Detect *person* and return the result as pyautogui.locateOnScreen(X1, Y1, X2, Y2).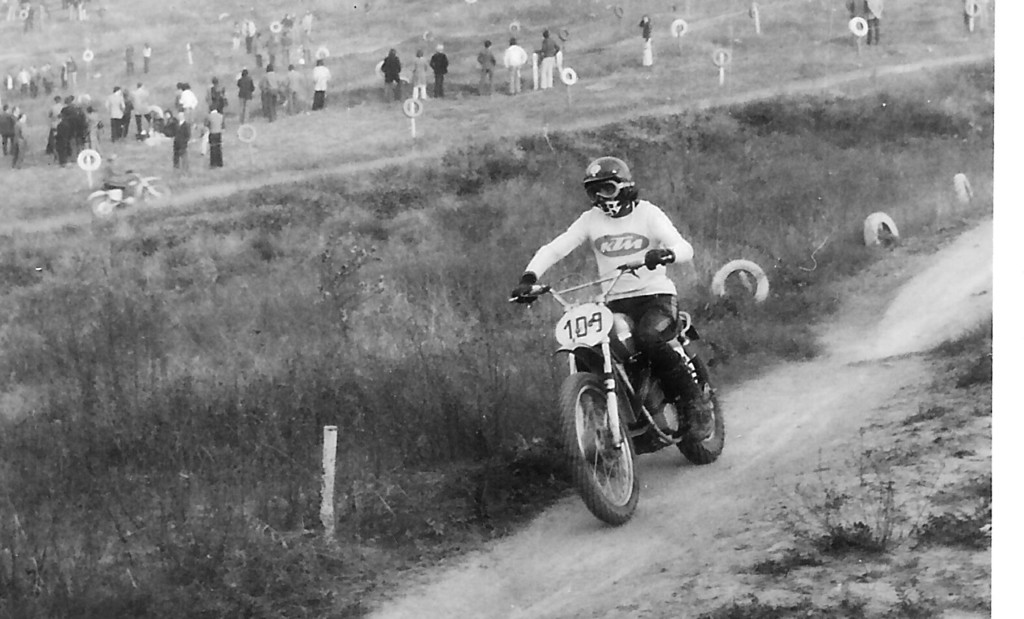
pyautogui.locateOnScreen(173, 107, 184, 165).
